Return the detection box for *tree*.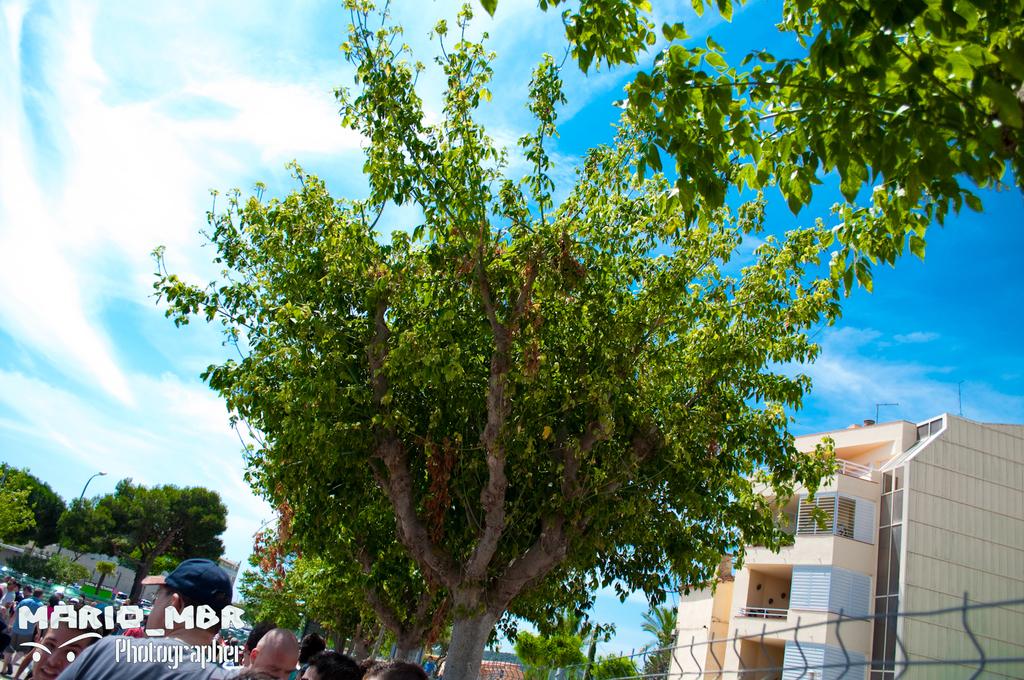
box=[509, 599, 595, 679].
